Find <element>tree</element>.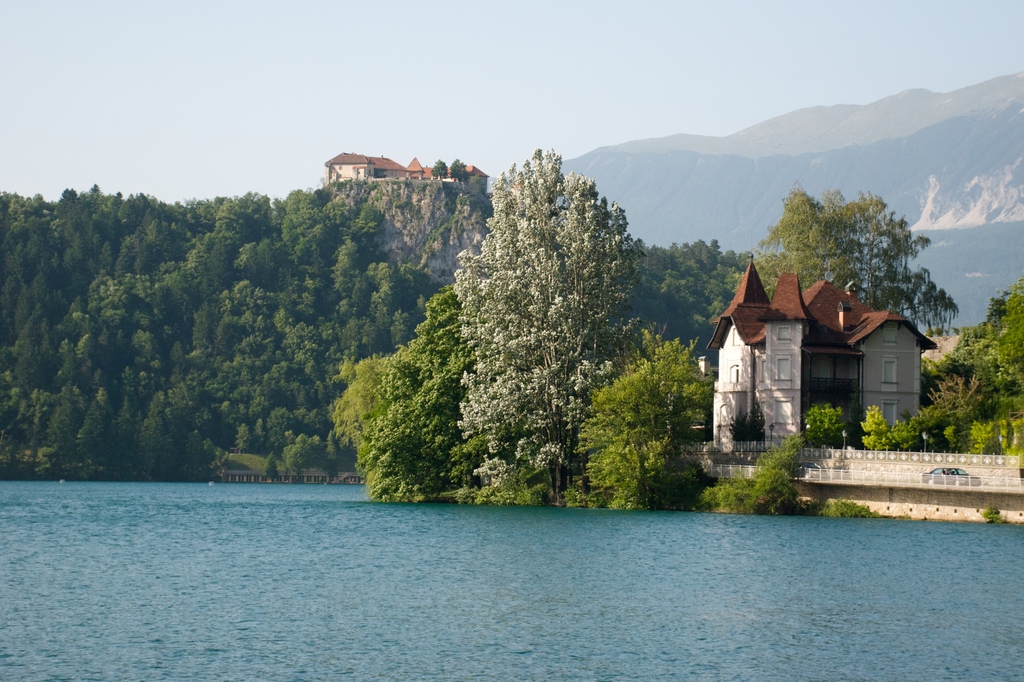
left=360, top=138, right=676, bottom=501.
